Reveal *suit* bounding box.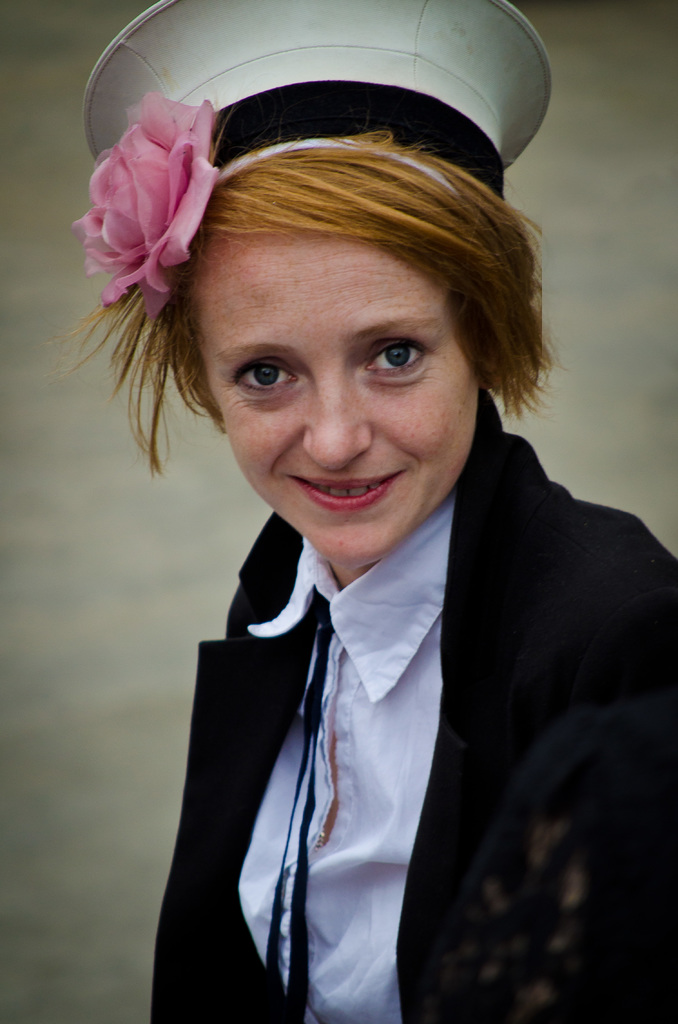
Revealed: bbox=[149, 387, 677, 1023].
